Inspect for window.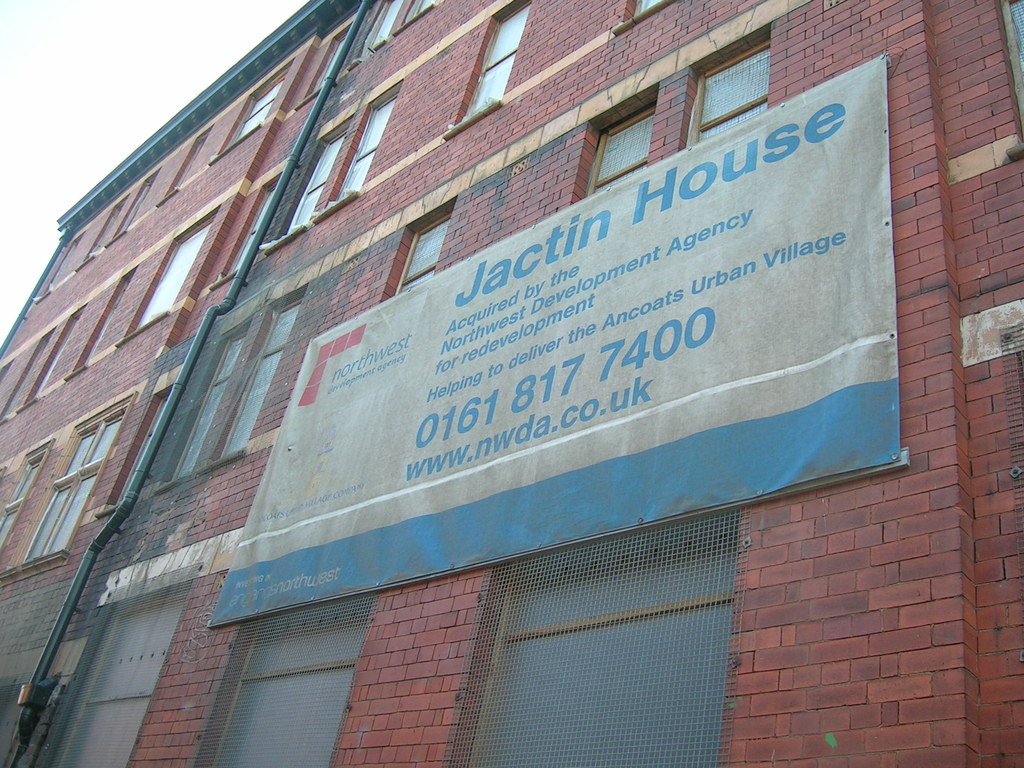
Inspection: 596:79:669:174.
